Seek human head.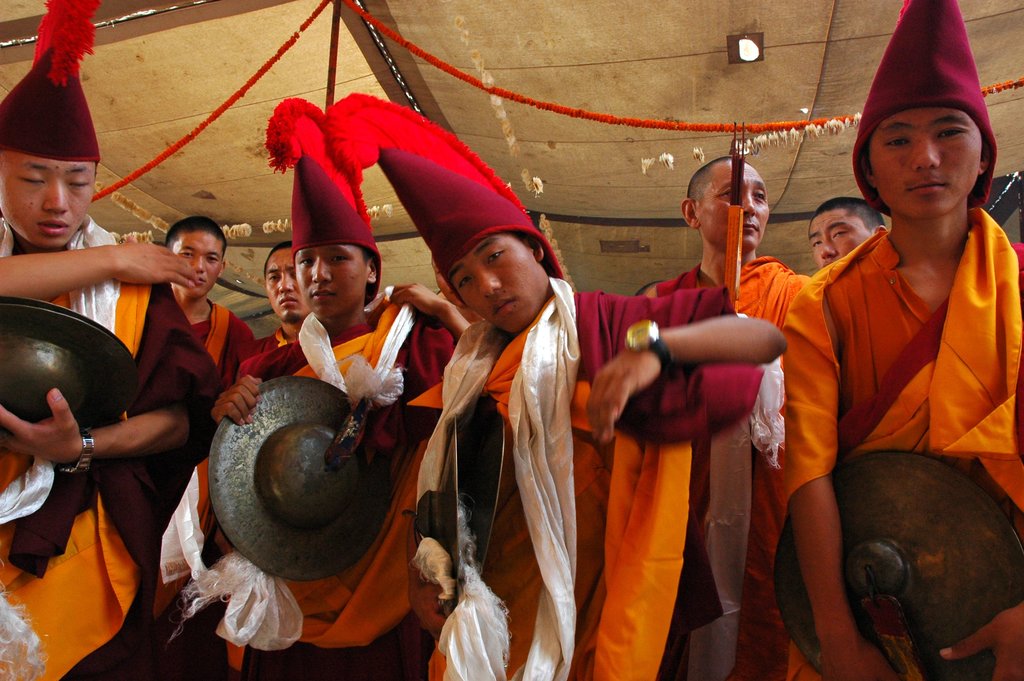
{"x1": 164, "y1": 219, "x2": 225, "y2": 300}.
